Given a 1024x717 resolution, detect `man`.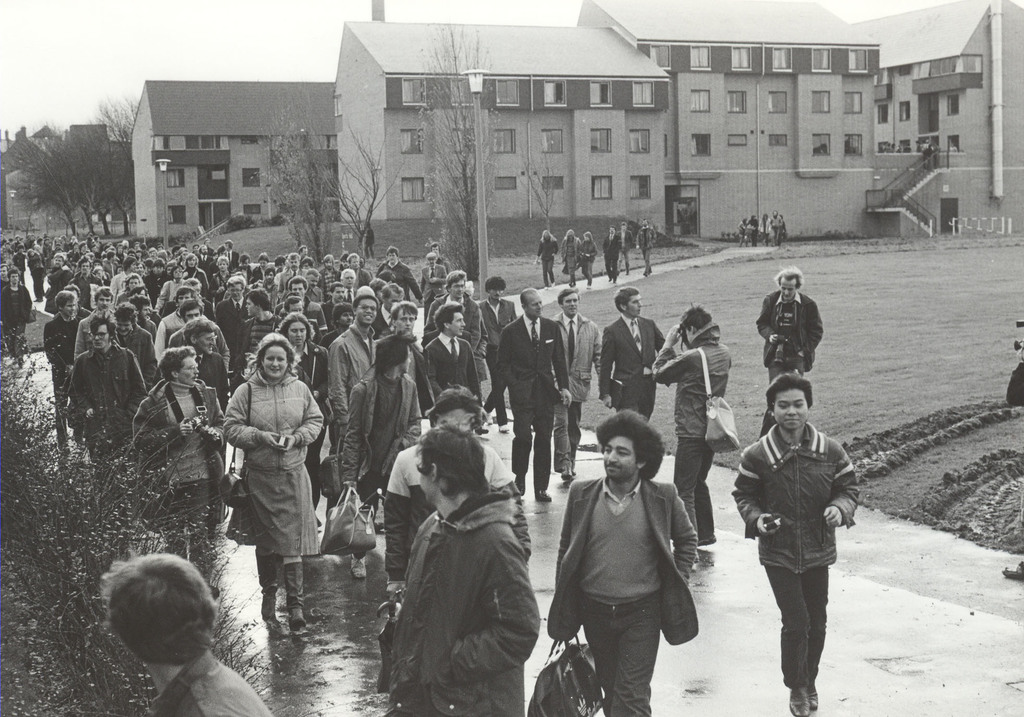
[x1=93, y1=553, x2=278, y2=716].
